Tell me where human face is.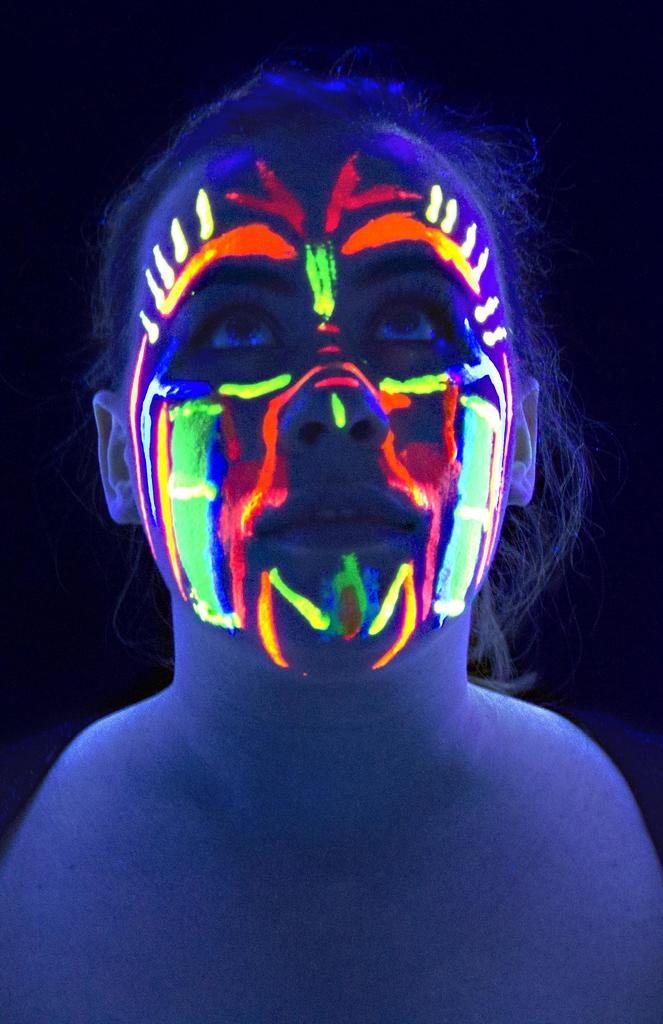
human face is at l=119, t=113, r=518, b=669.
